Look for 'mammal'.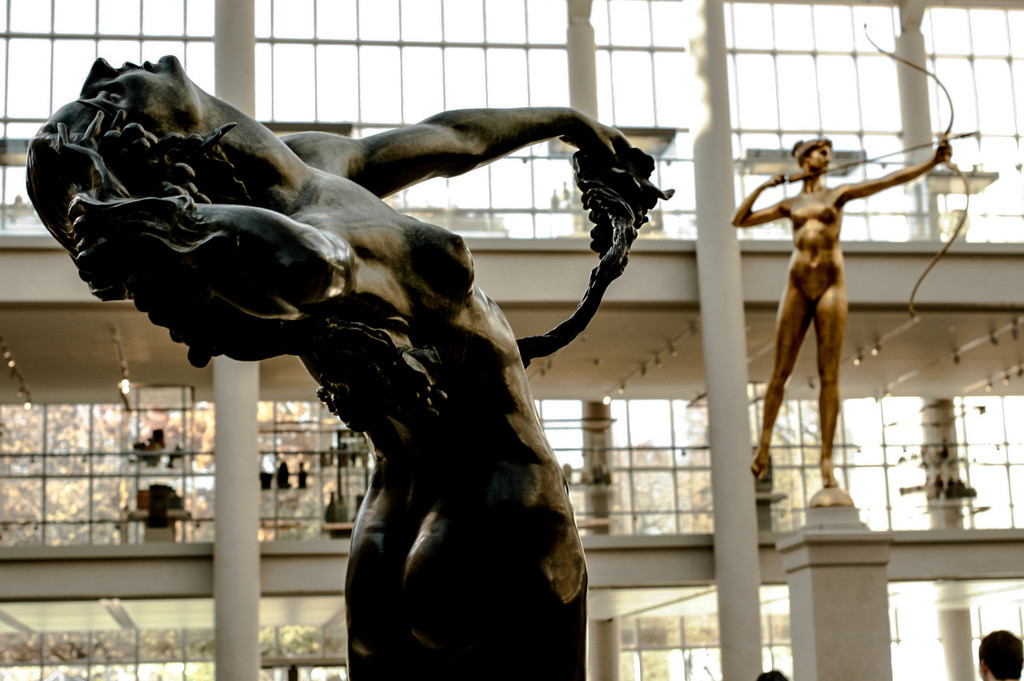
Found: bbox=(760, 667, 788, 680).
